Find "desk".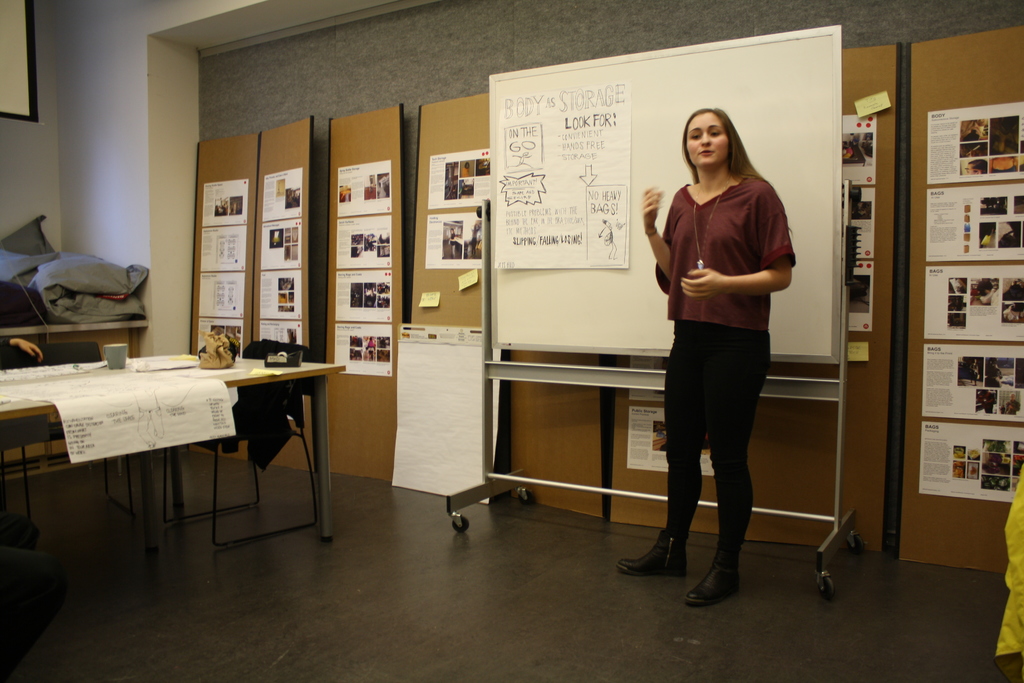
(left=176, top=337, right=338, bottom=552).
